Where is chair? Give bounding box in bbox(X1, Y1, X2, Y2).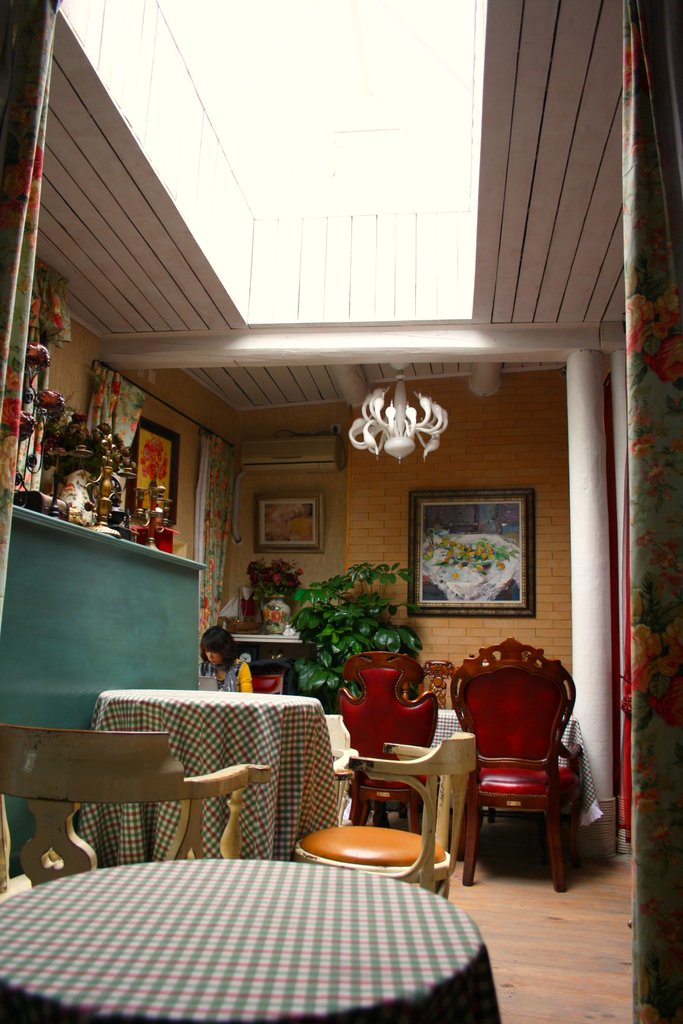
bbox(452, 657, 589, 895).
